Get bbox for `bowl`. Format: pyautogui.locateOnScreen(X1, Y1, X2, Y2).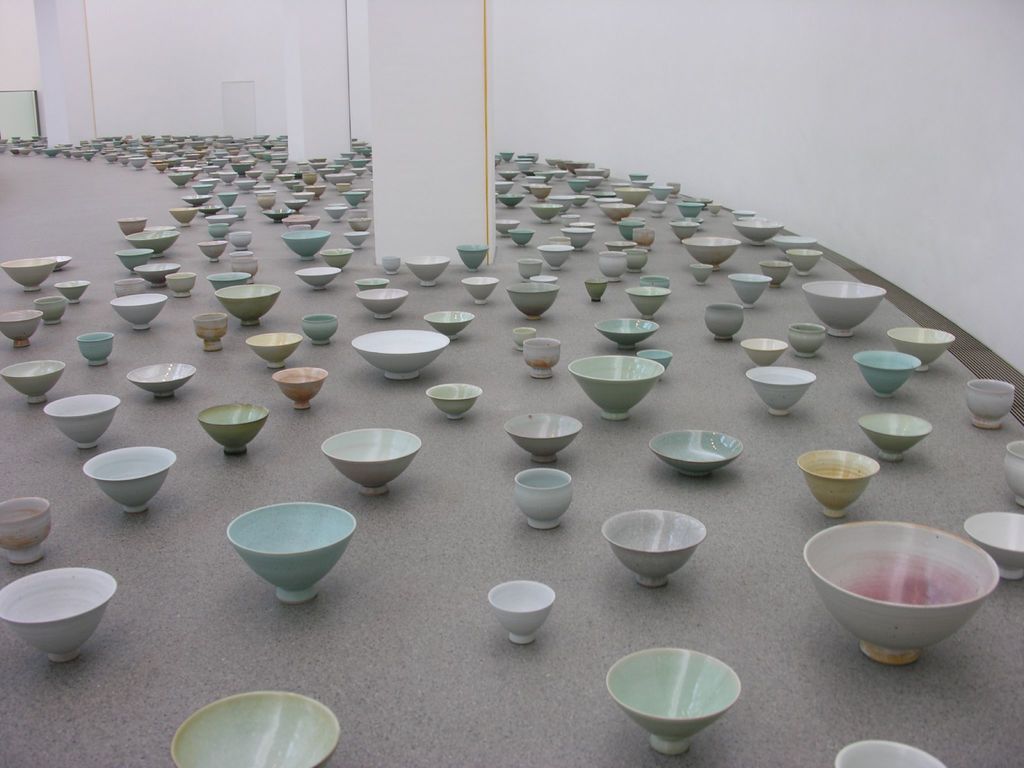
pyautogui.locateOnScreen(253, 186, 269, 189).
